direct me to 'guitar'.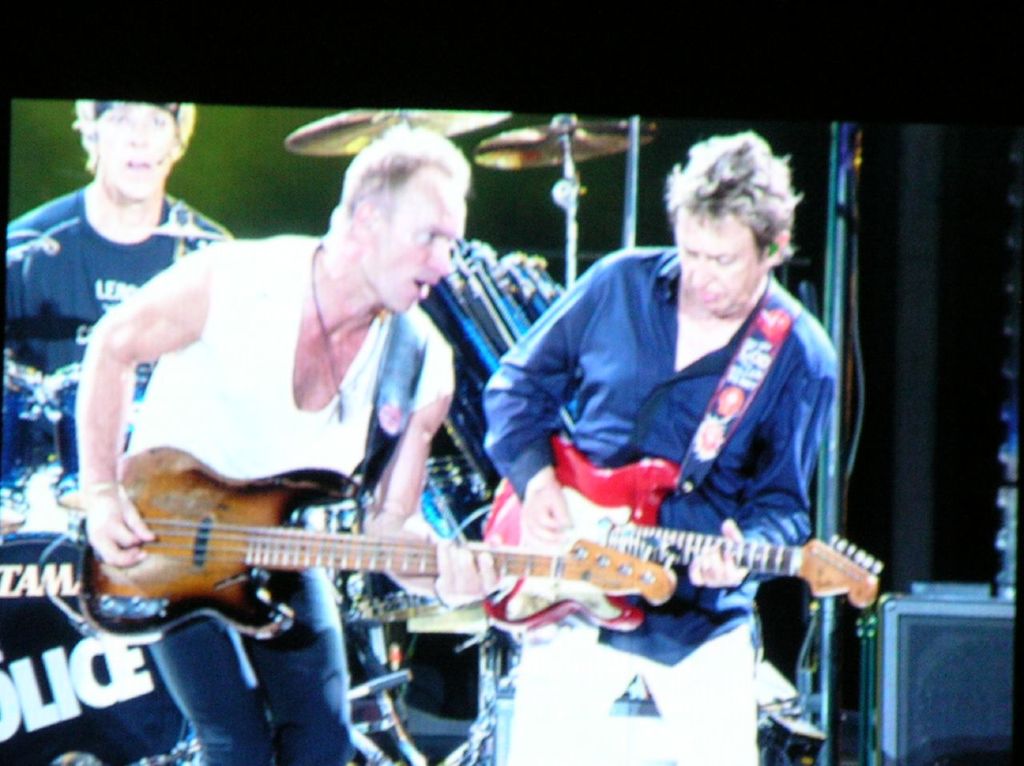
Direction: x1=478 y1=427 x2=887 y2=638.
